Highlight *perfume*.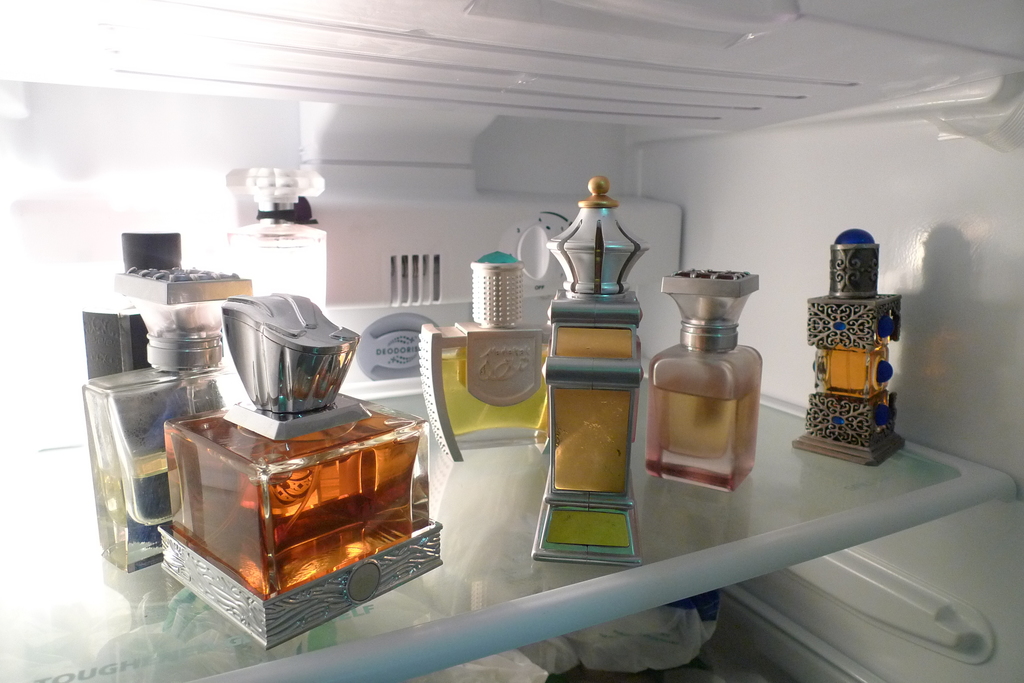
Highlighted region: x1=643 y1=264 x2=763 y2=493.
